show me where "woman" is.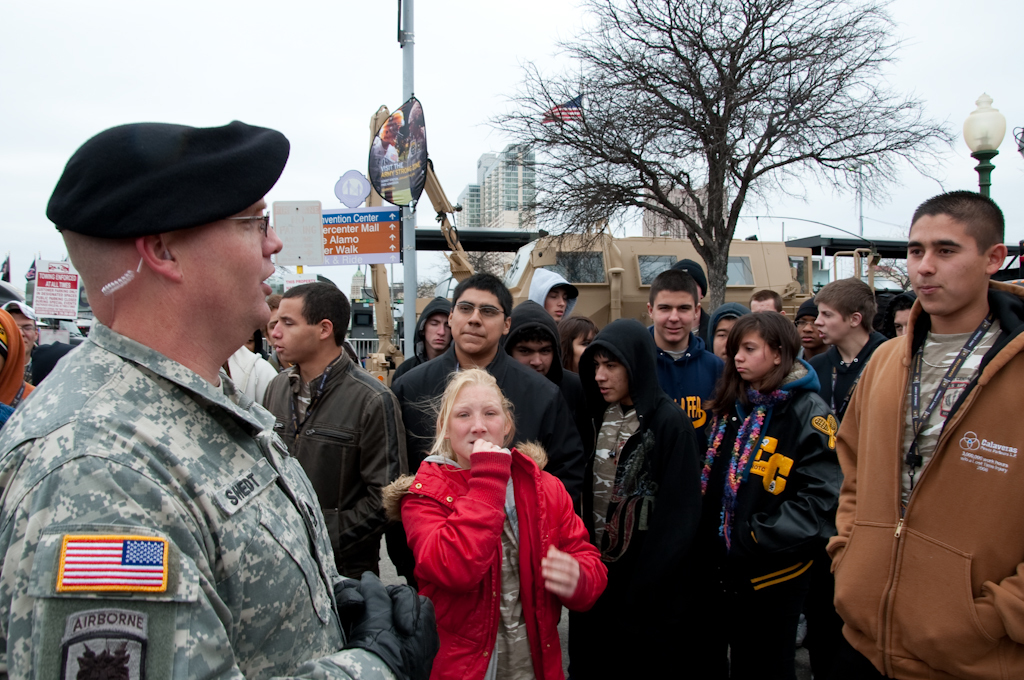
"woman" is at (694, 310, 839, 679).
